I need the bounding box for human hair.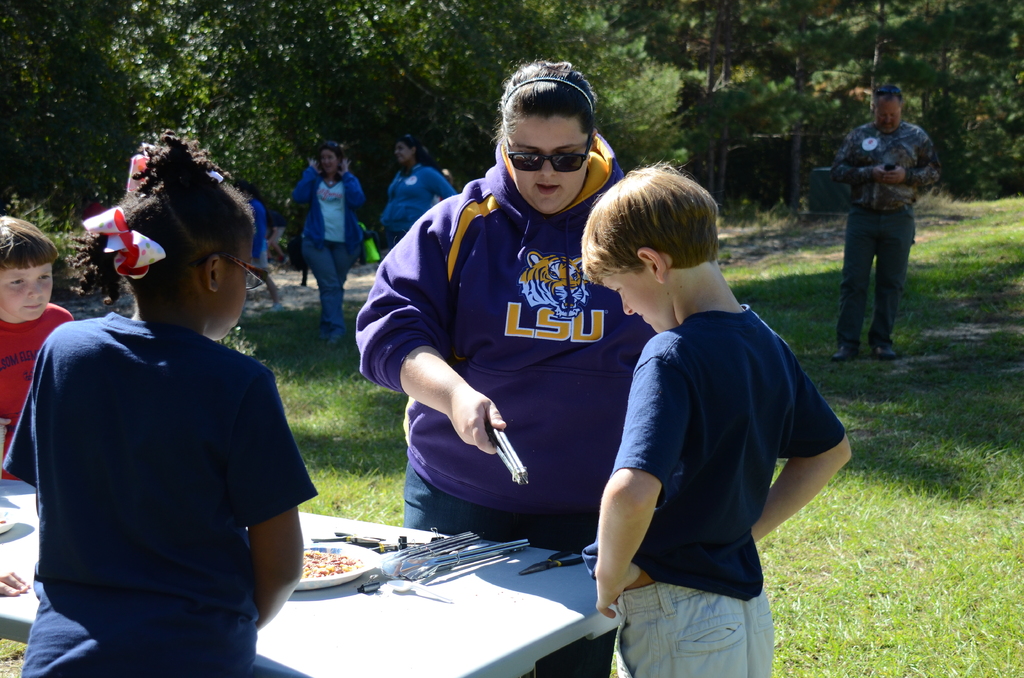
Here it is: [left=4, top=208, right=62, bottom=275].
